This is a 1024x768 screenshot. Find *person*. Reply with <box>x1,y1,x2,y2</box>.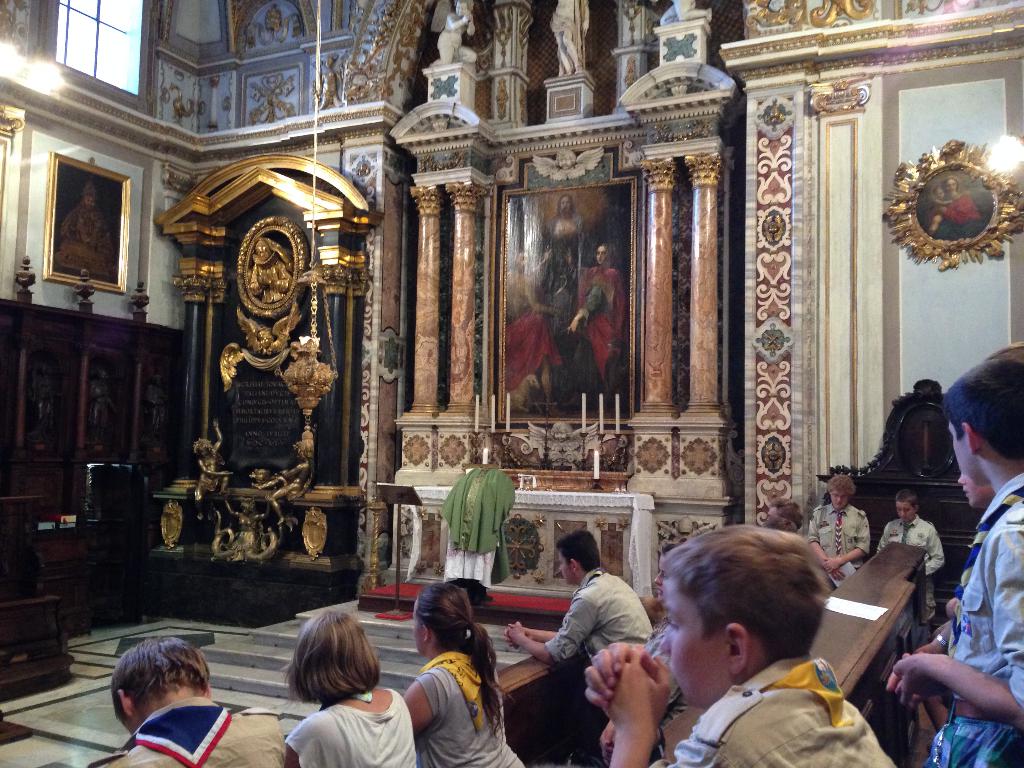
<box>553,148,575,172</box>.
